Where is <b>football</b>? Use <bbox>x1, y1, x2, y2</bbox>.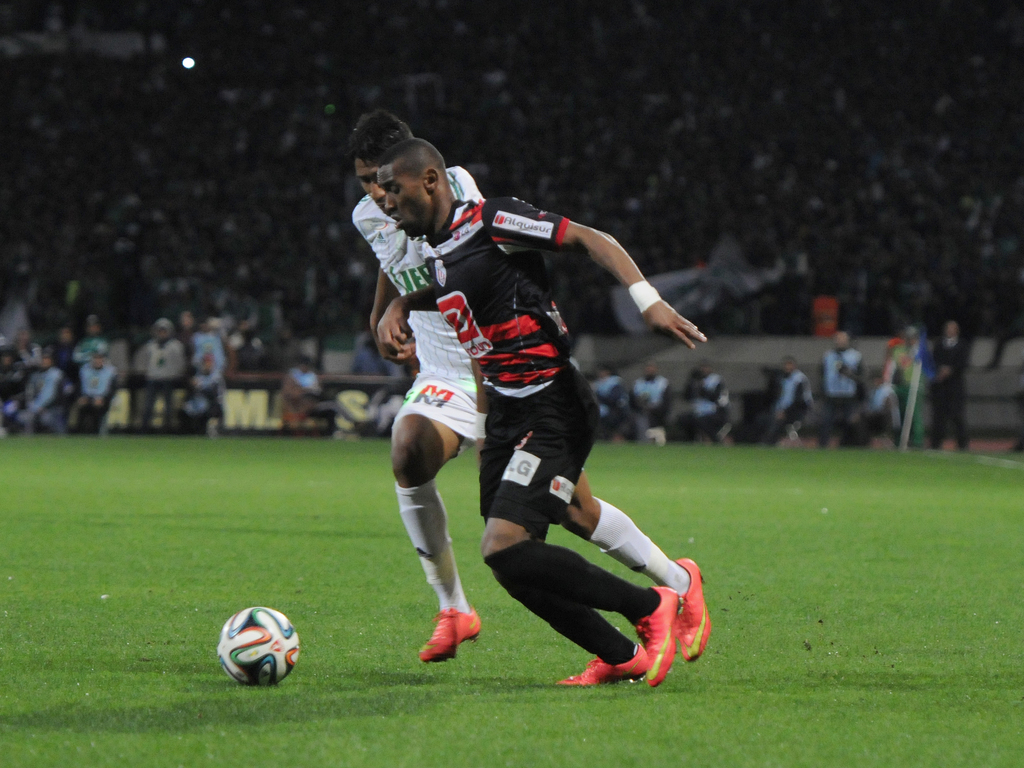
<bbox>217, 606, 306, 689</bbox>.
